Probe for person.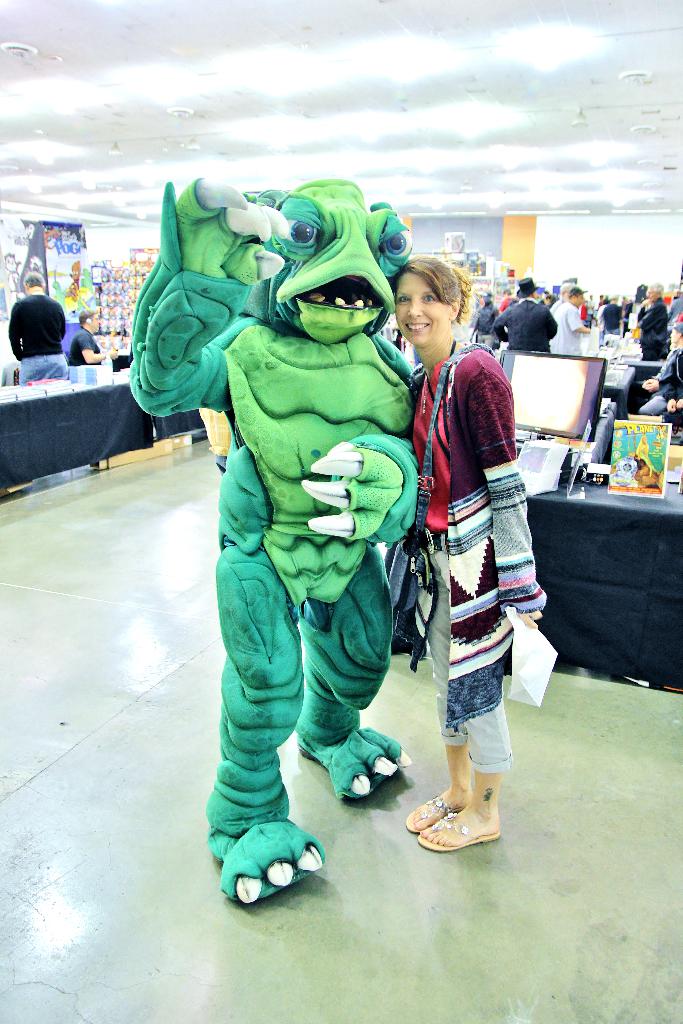
Probe result: 10:266:69:379.
